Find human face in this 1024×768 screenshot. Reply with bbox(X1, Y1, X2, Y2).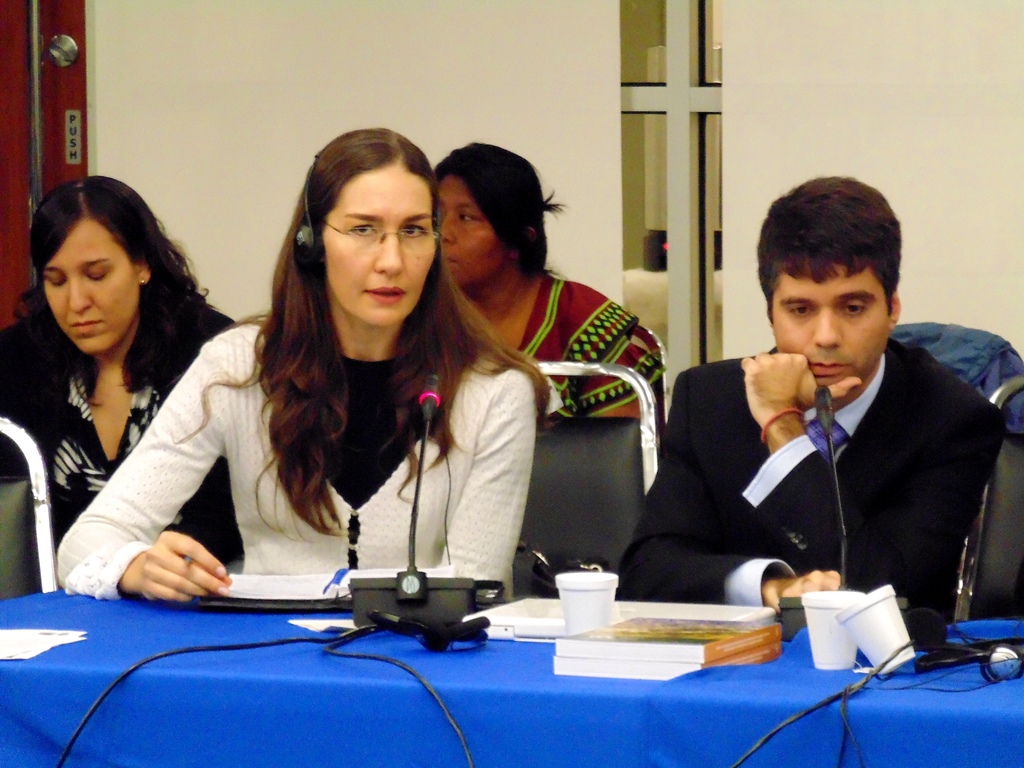
bbox(323, 158, 434, 319).
